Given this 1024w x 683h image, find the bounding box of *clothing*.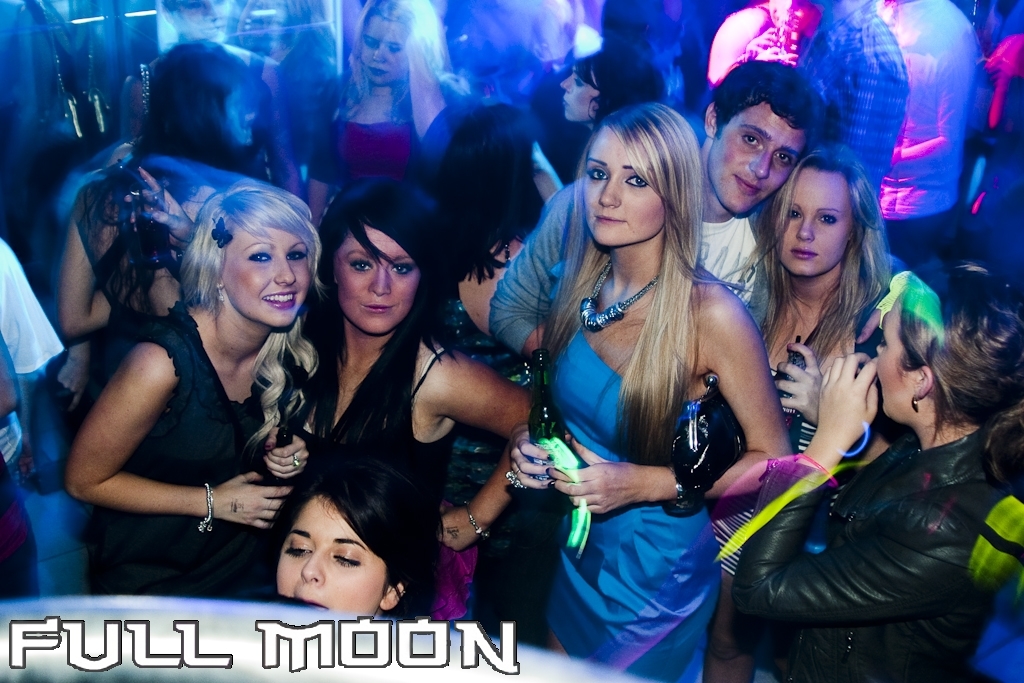
bbox=[307, 84, 485, 204].
